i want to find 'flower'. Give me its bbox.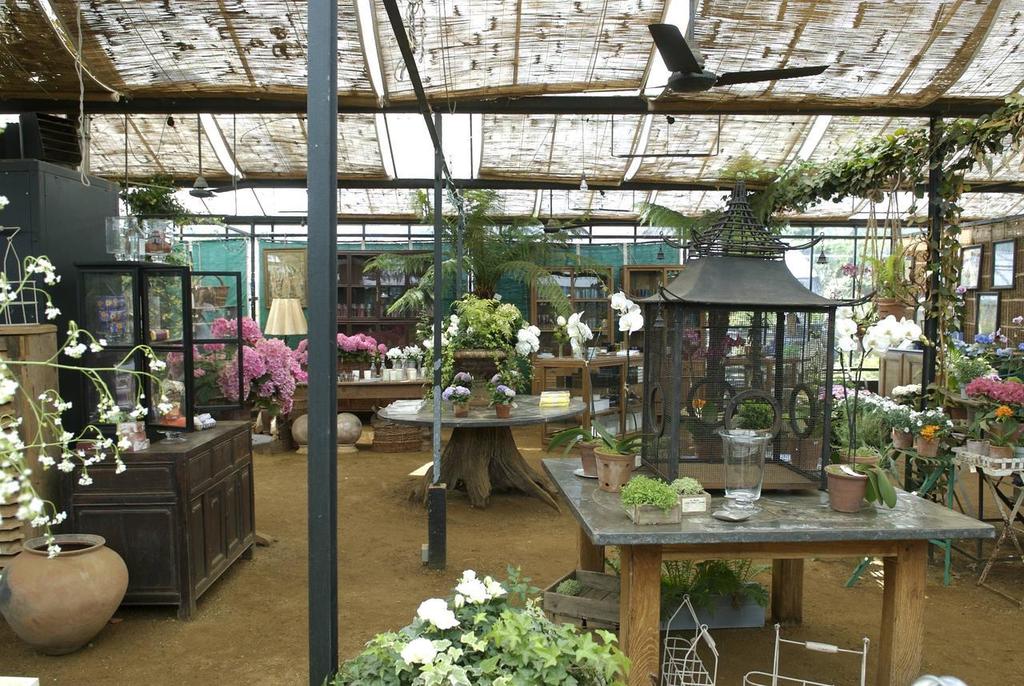
994:403:1014:421.
